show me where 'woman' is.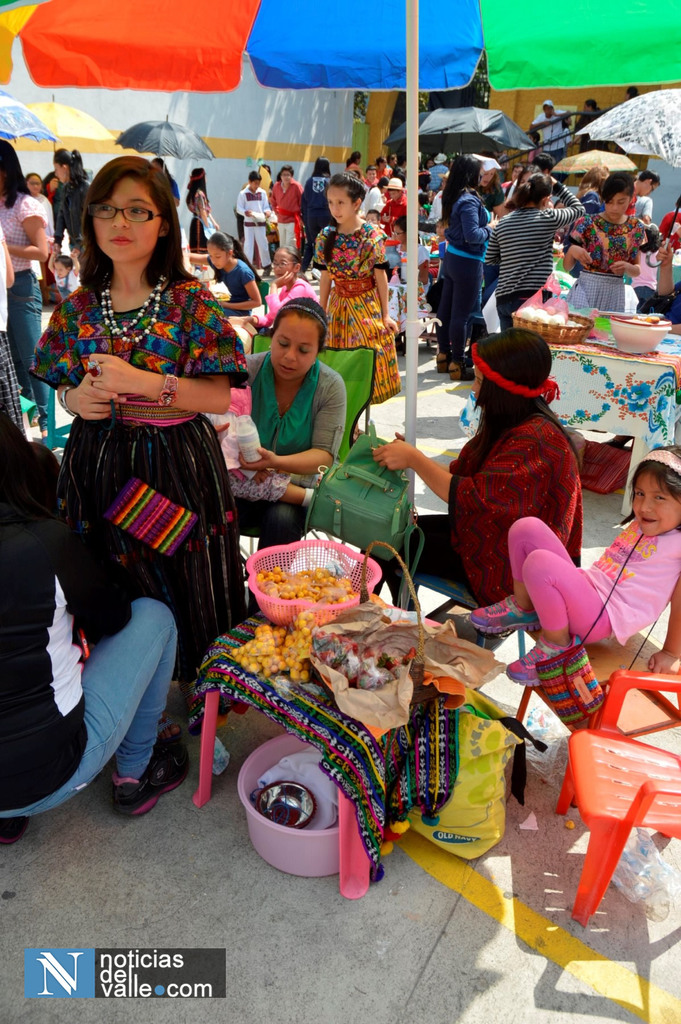
'woman' is at bbox=[27, 166, 53, 239].
